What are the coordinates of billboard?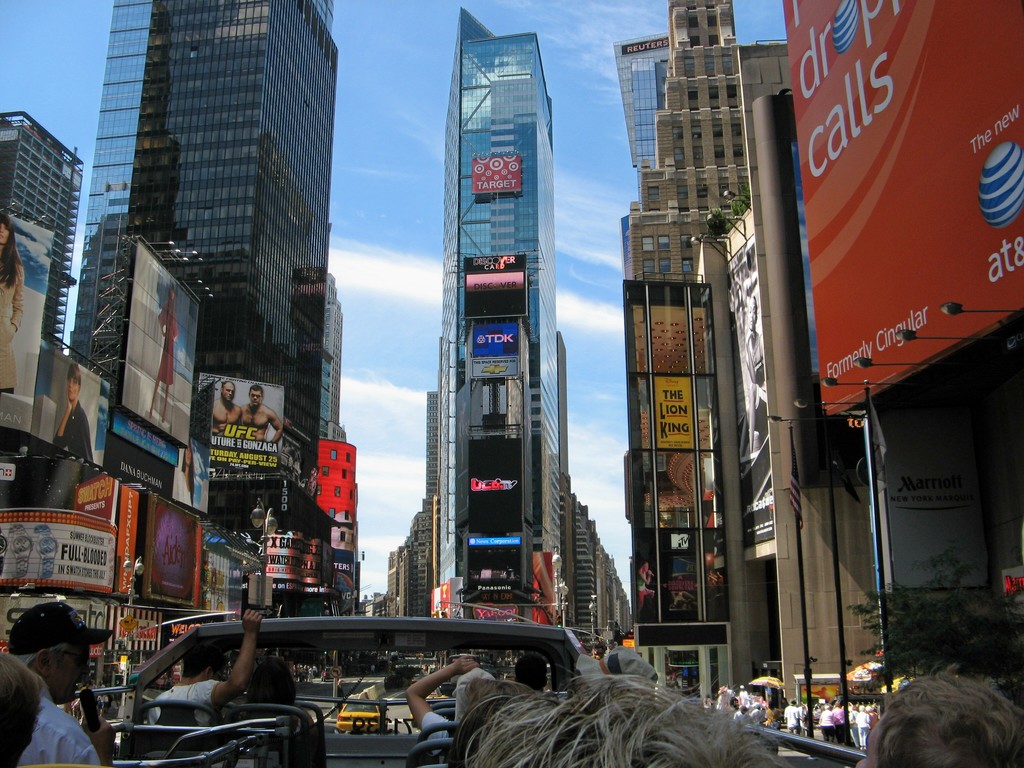
{"x1": 0, "y1": 509, "x2": 112, "y2": 593}.
